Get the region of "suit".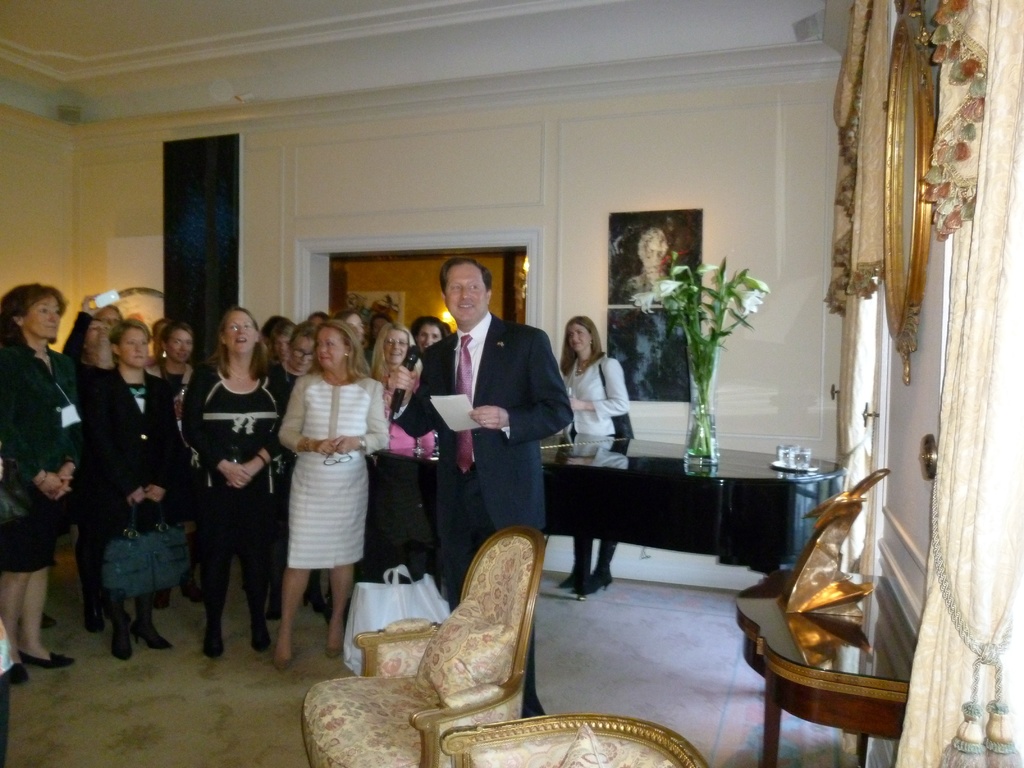
3 339 79 495.
